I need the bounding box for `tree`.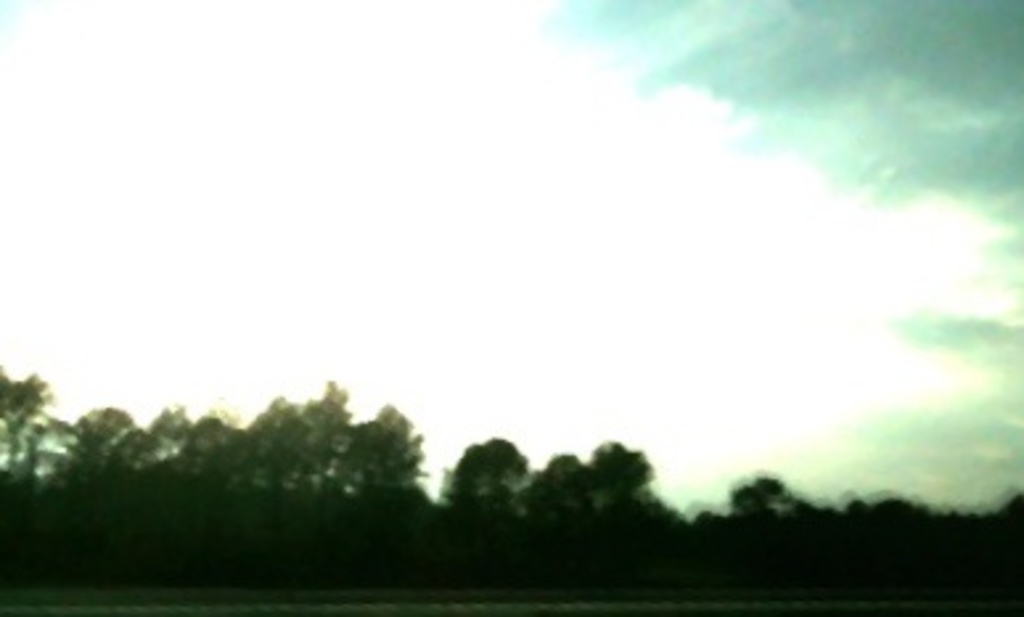
Here it is: box(0, 360, 58, 543).
